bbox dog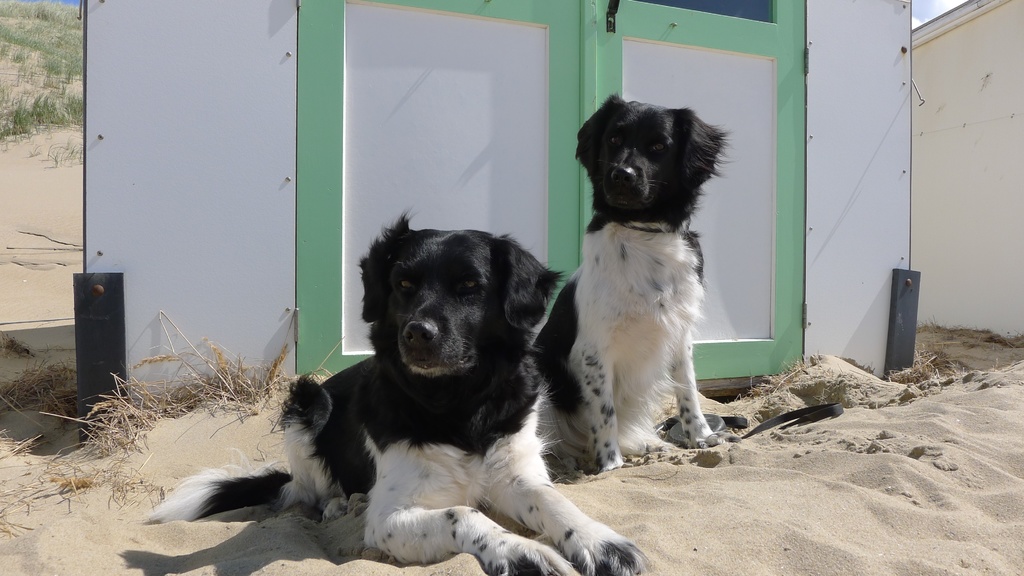
{"x1": 147, "y1": 204, "x2": 650, "y2": 575}
